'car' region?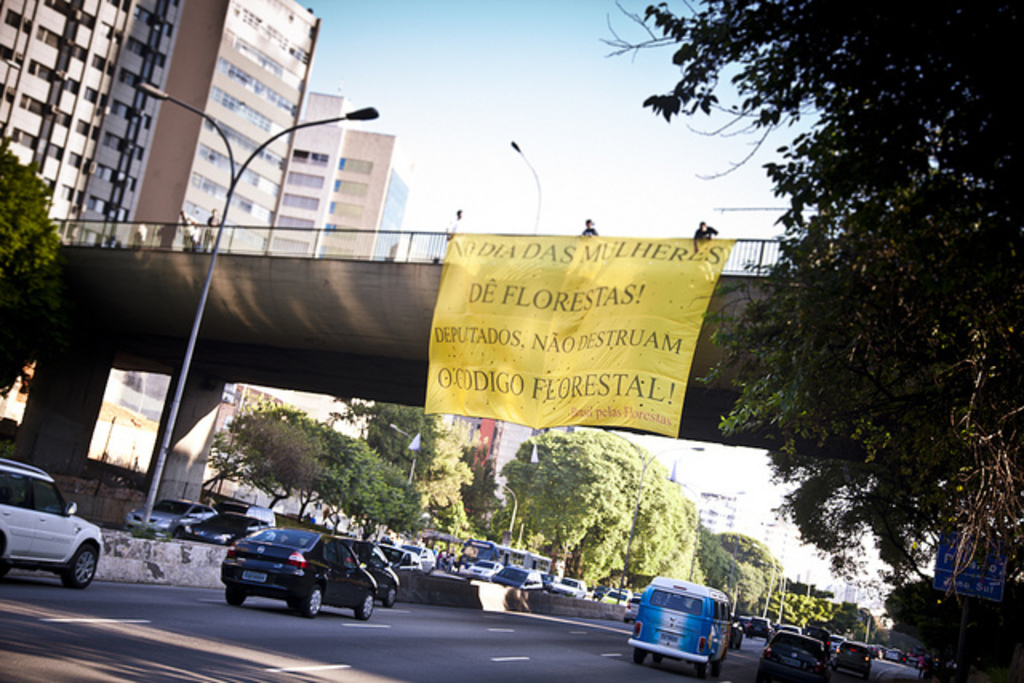
region(626, 597, 640, 622)
